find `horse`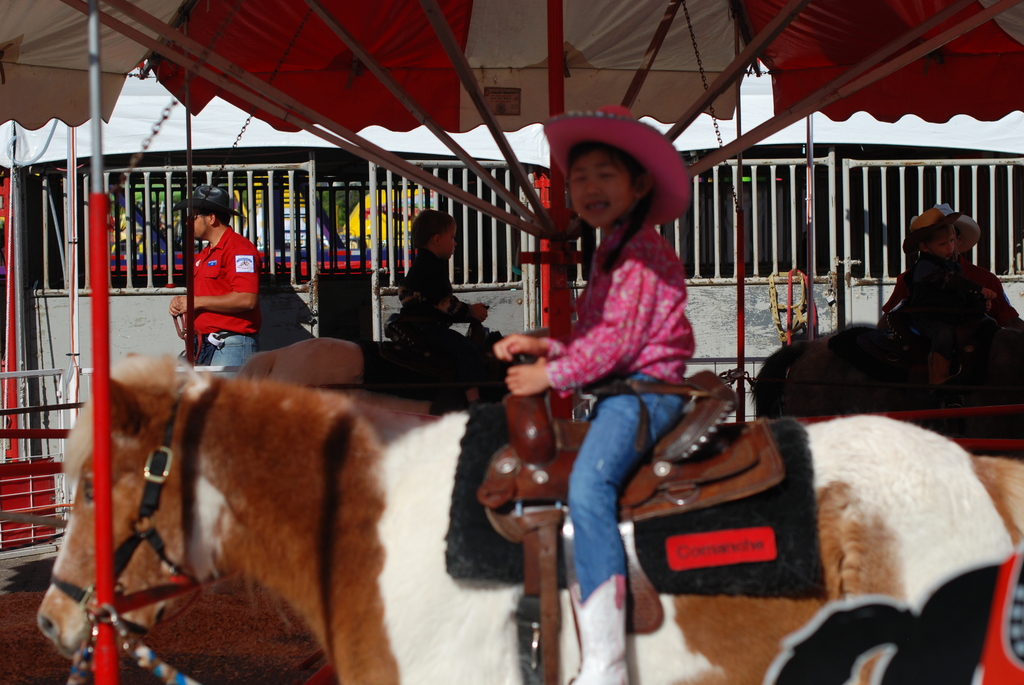
{"x1": 748, "y1": 321, "x2": 1023, "y2": 461}
